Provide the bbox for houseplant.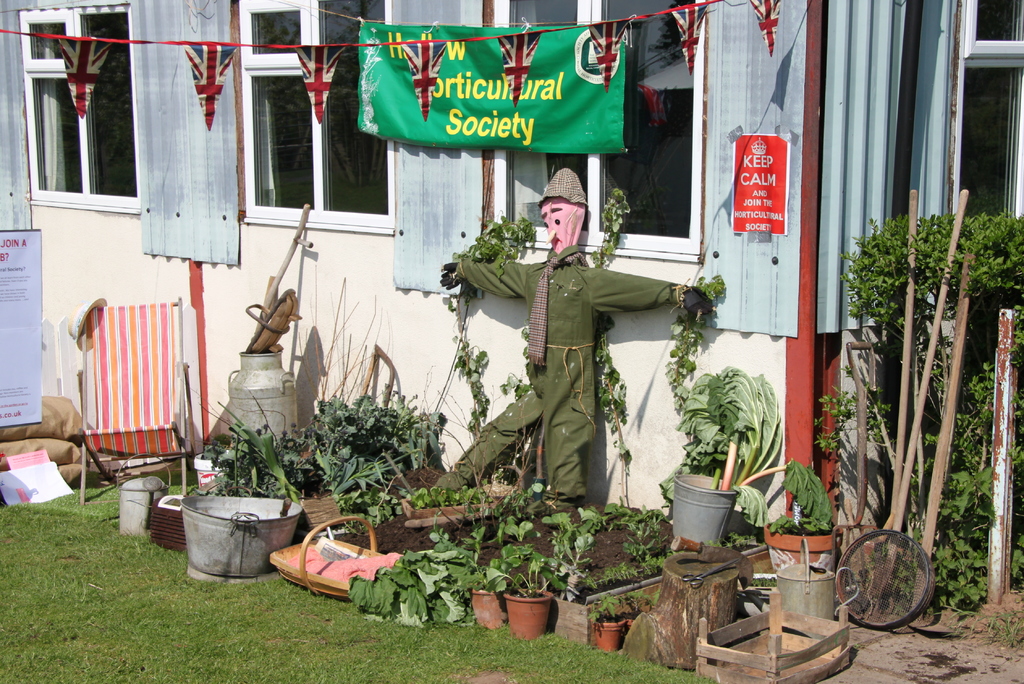
region(468, 548, 507, 628).
